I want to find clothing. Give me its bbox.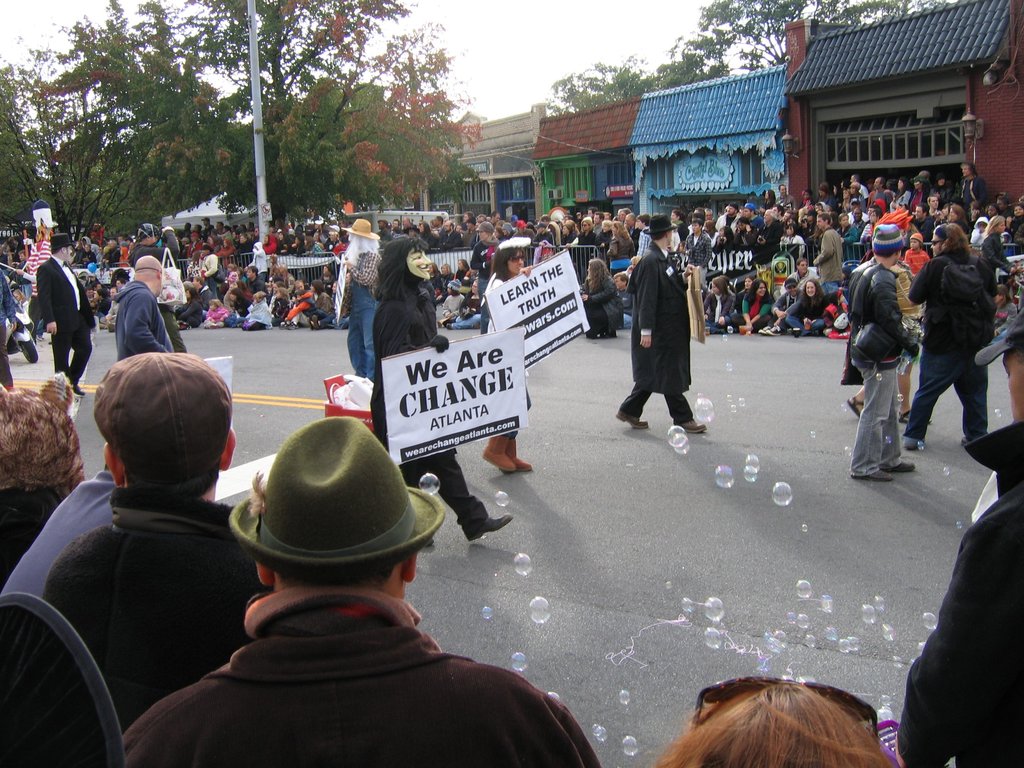
Rect(123, 587, 607, 767).
